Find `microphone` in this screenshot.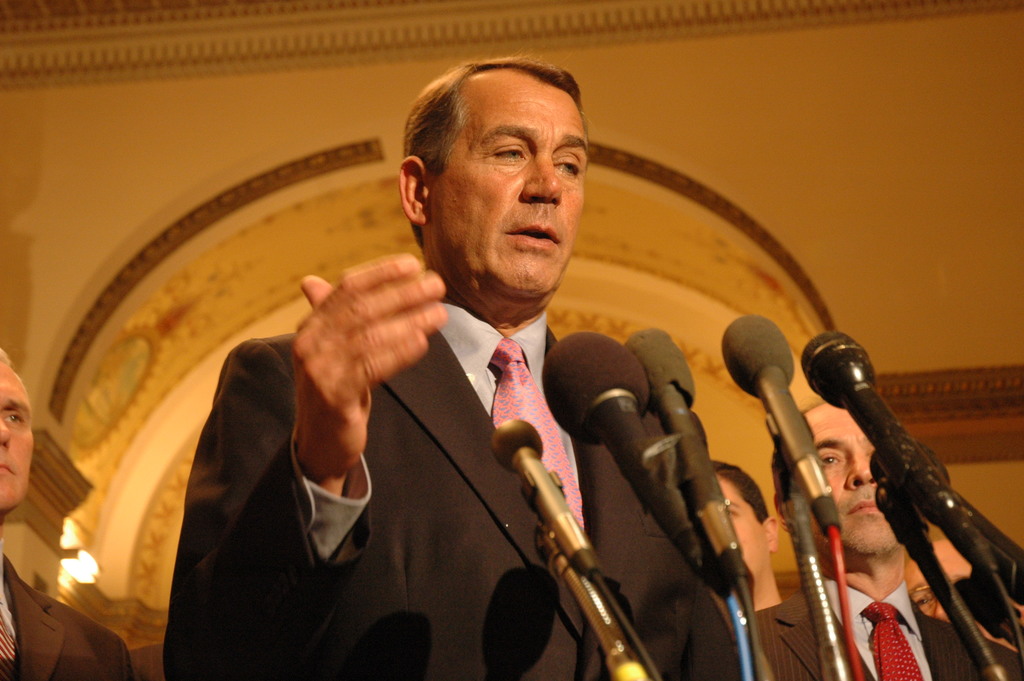
The bounding box for `microphone` is bbox=(624, 329, 748, 582).
